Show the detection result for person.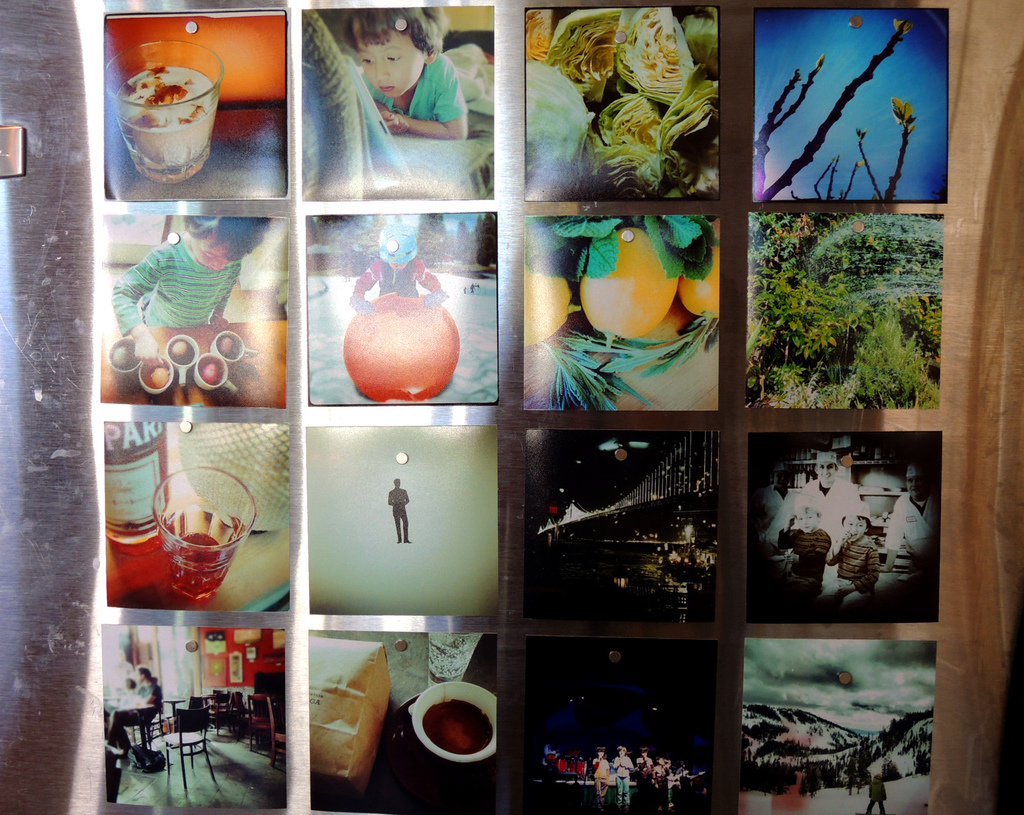
[x1=349, y1=222, x2=447, y2=312].
